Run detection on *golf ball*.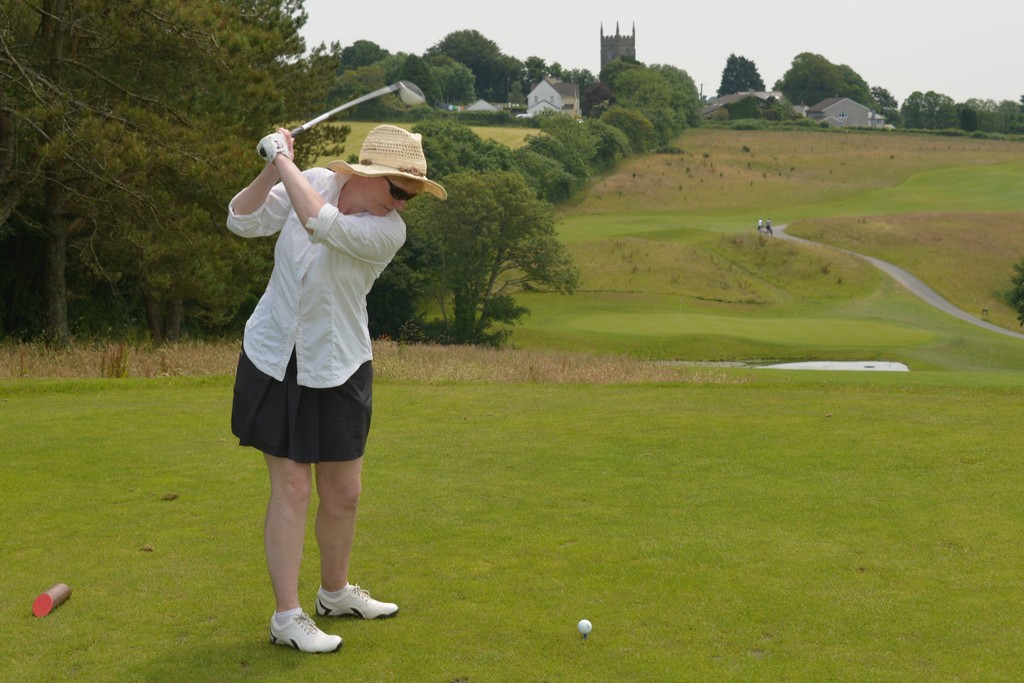
Result: bbox=(576, 619, 593, 638).
